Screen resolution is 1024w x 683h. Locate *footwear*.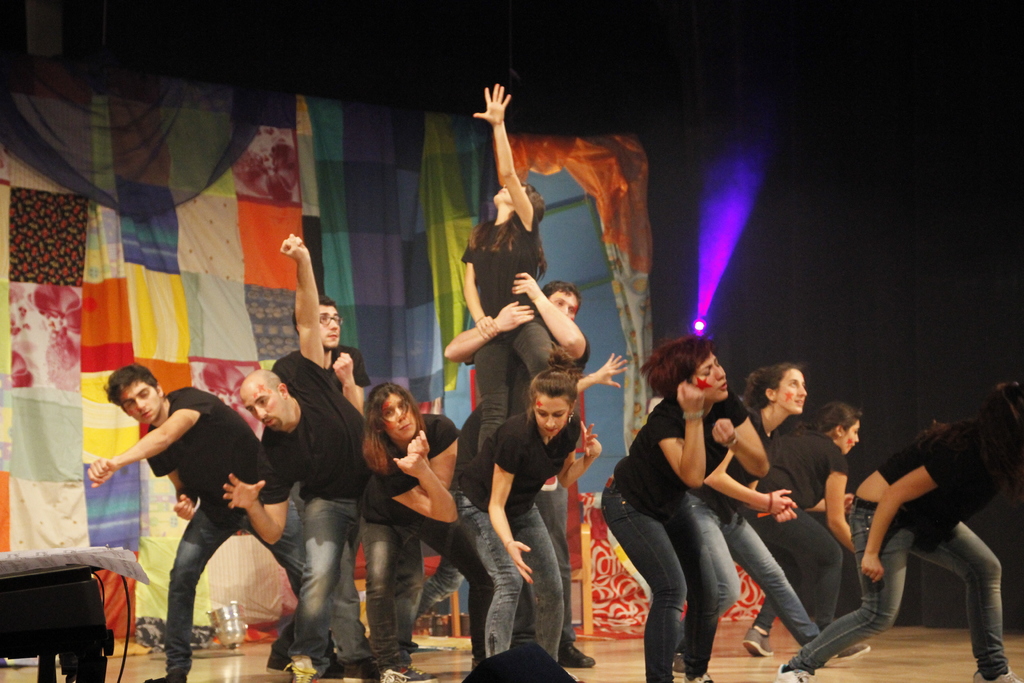
(827,642,869,659).
